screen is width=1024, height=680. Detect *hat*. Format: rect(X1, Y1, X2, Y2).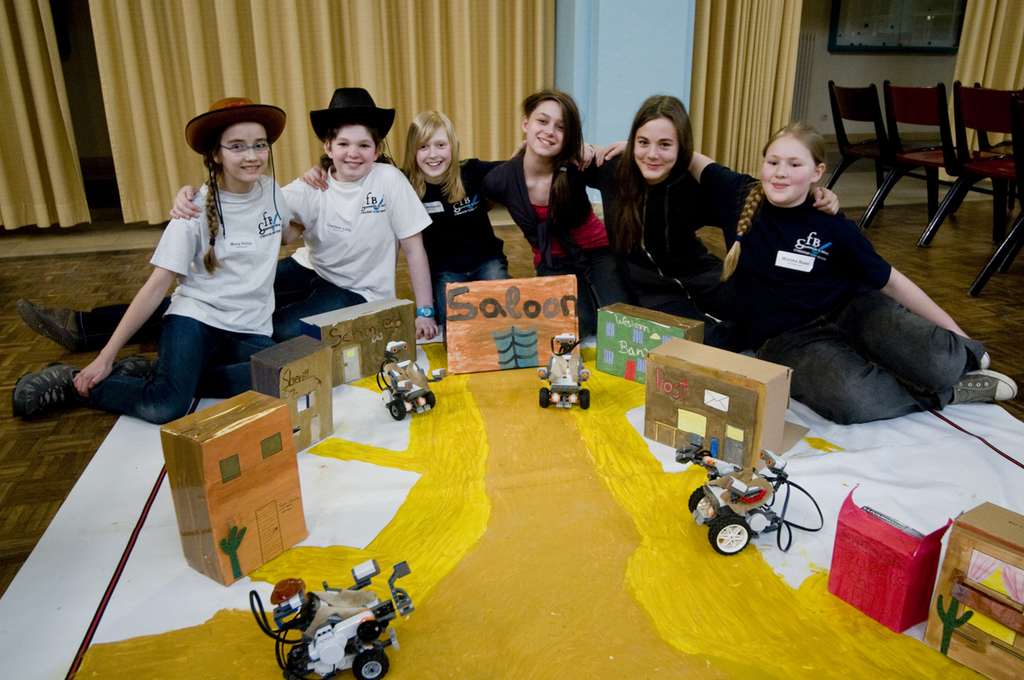
rect(310, 84, 397, 144).
